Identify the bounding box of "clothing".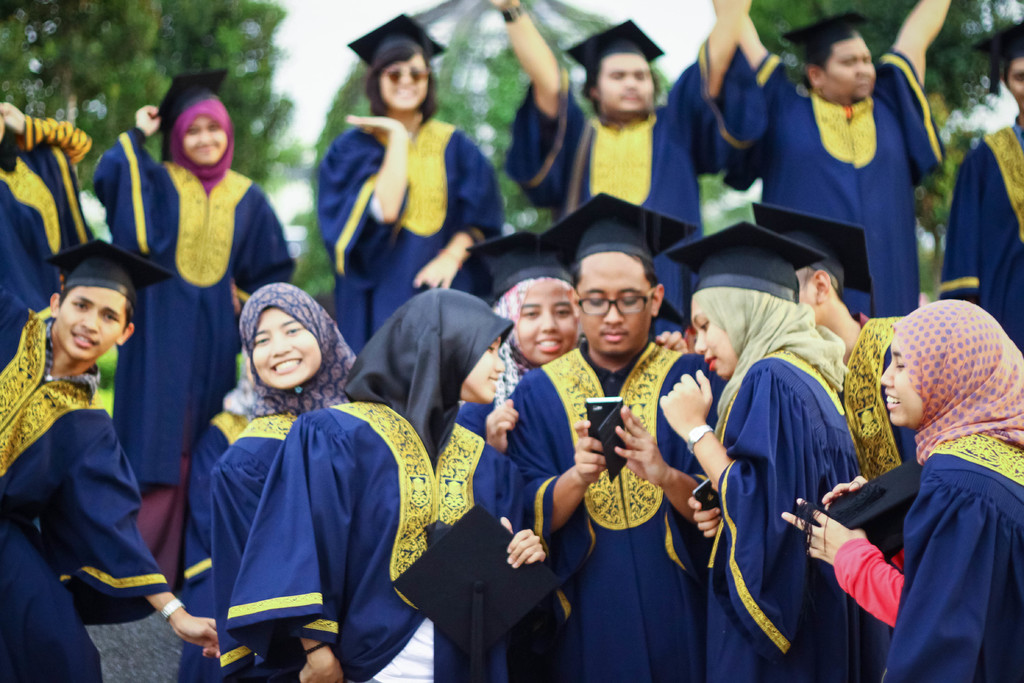
{"x1": 317, "y1": 114, "x2": 496, "y2": 325}.
